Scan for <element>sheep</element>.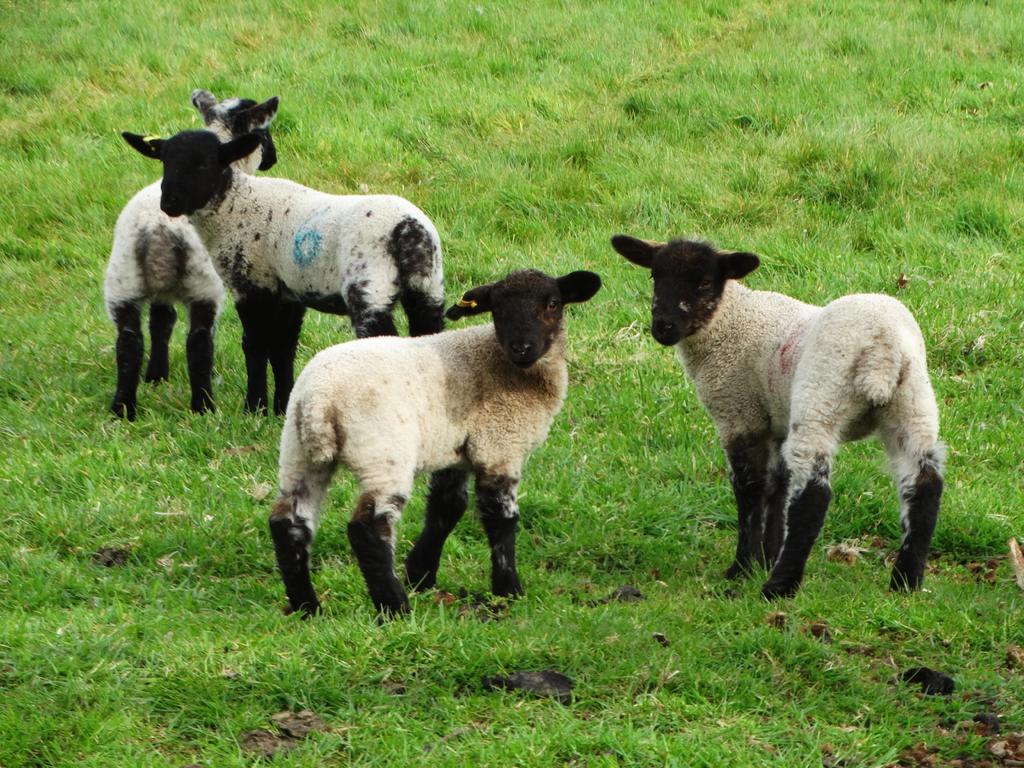
Scan result: bbox(103, 87, 278, 423).
